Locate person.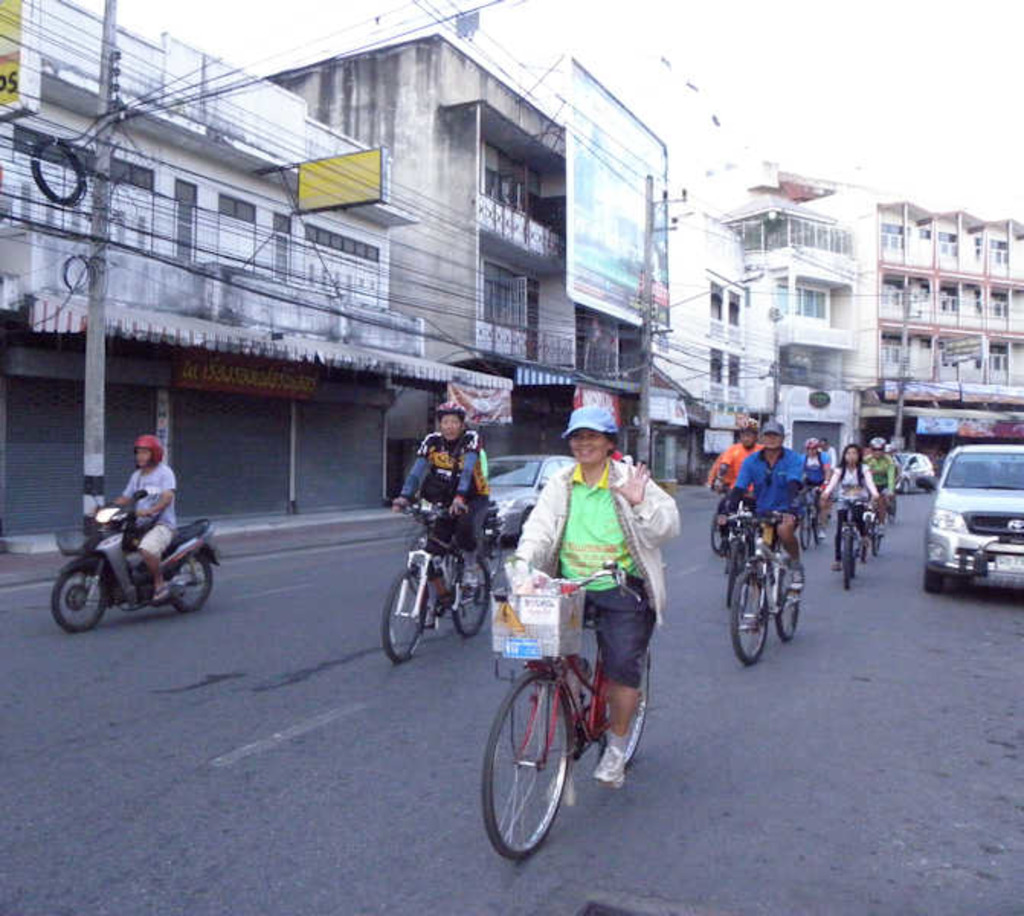
Bounding box: <box>823,437,835,470</box>.
